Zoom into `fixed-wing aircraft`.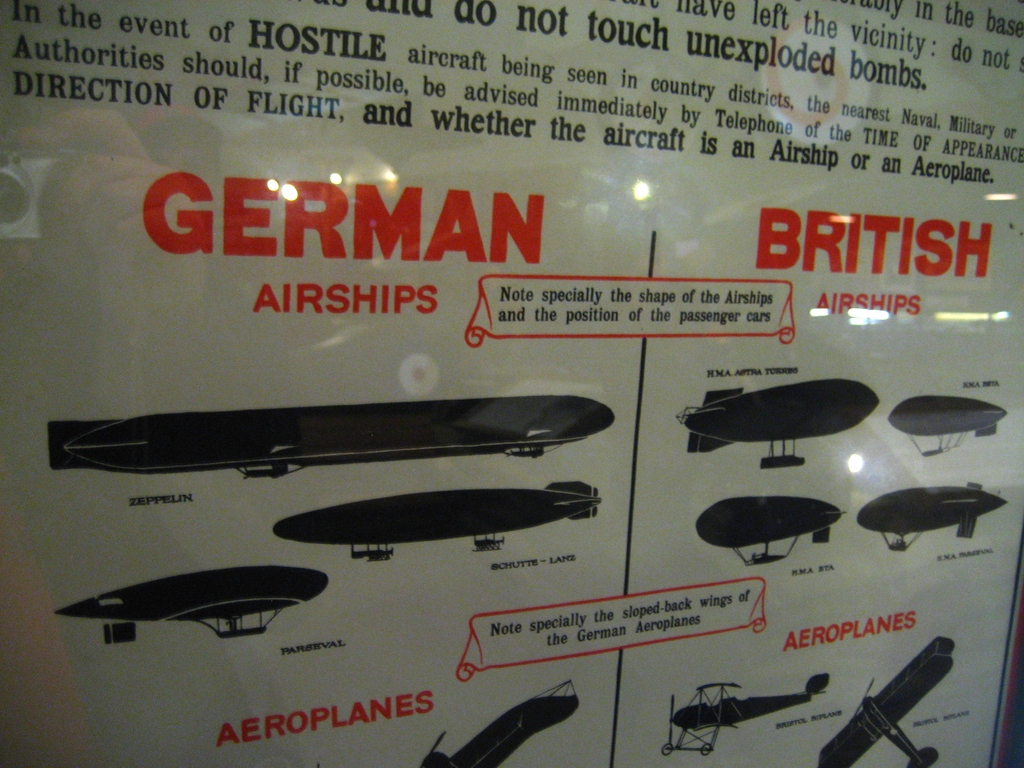
Zoom target: 693, 494, 849, 569.
